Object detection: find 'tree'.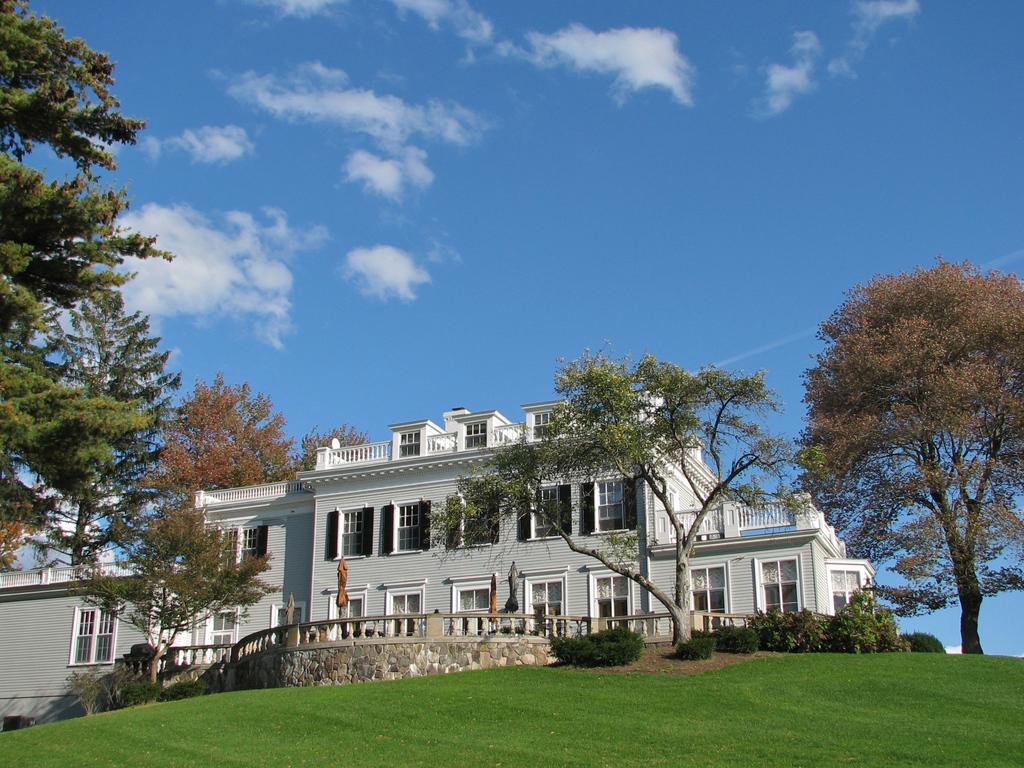
[122, 365, 381, 500].
